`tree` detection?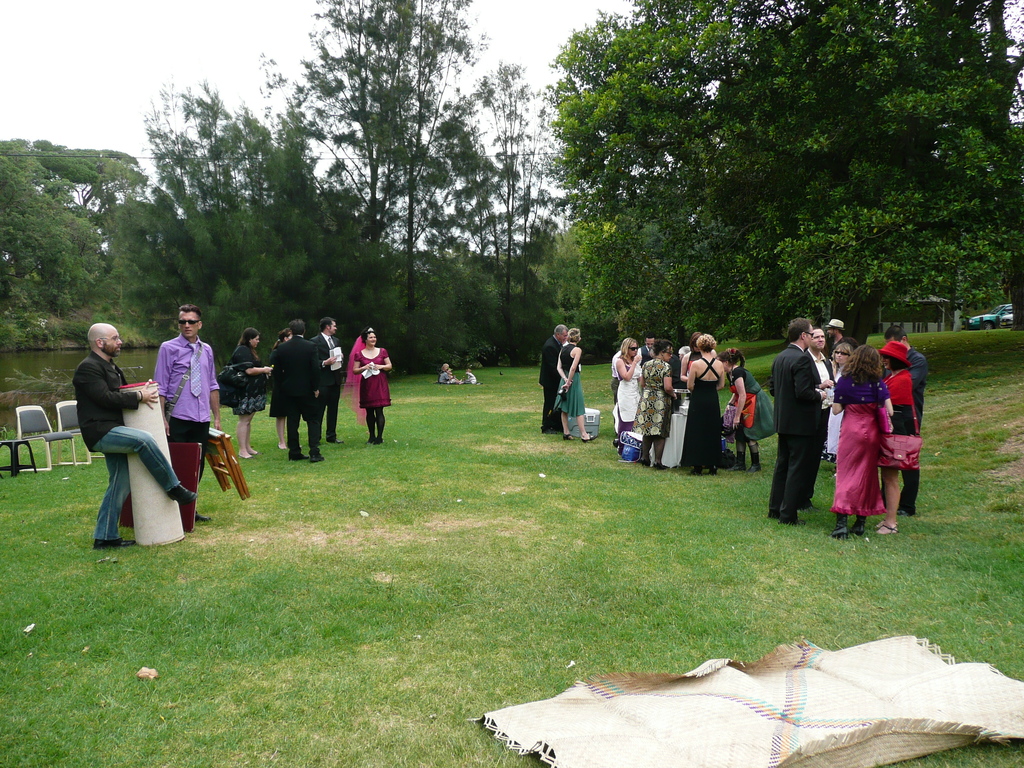
x1=548 y1=0 x2=754 y2=353
